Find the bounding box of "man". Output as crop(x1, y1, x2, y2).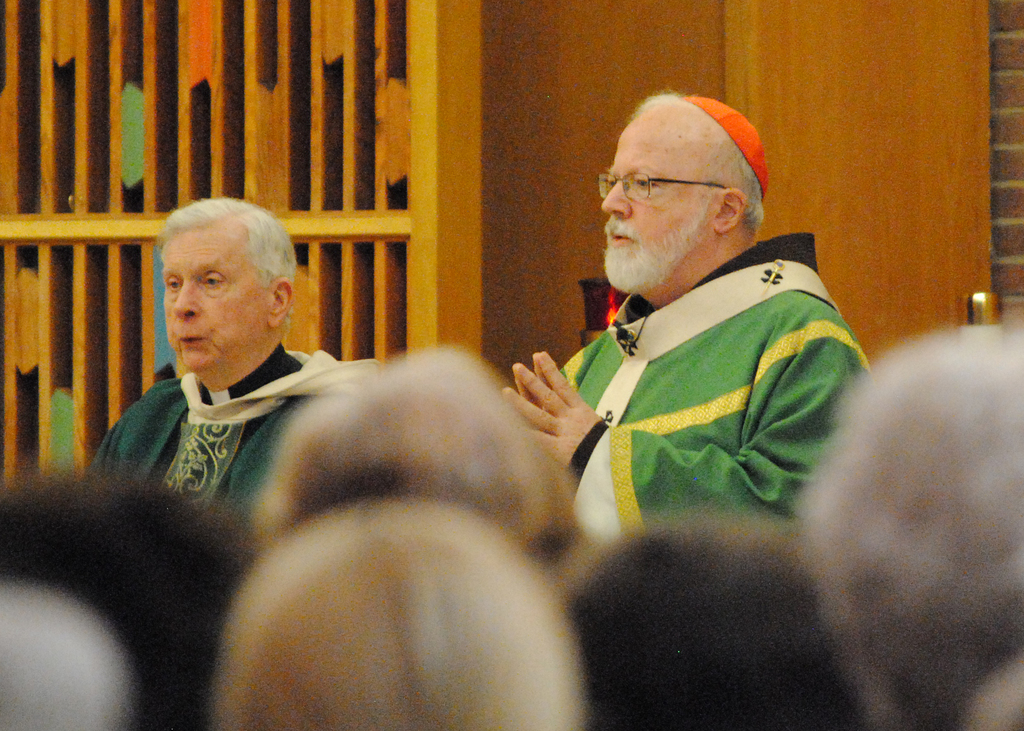
crop(511, 98, 881, 586).
